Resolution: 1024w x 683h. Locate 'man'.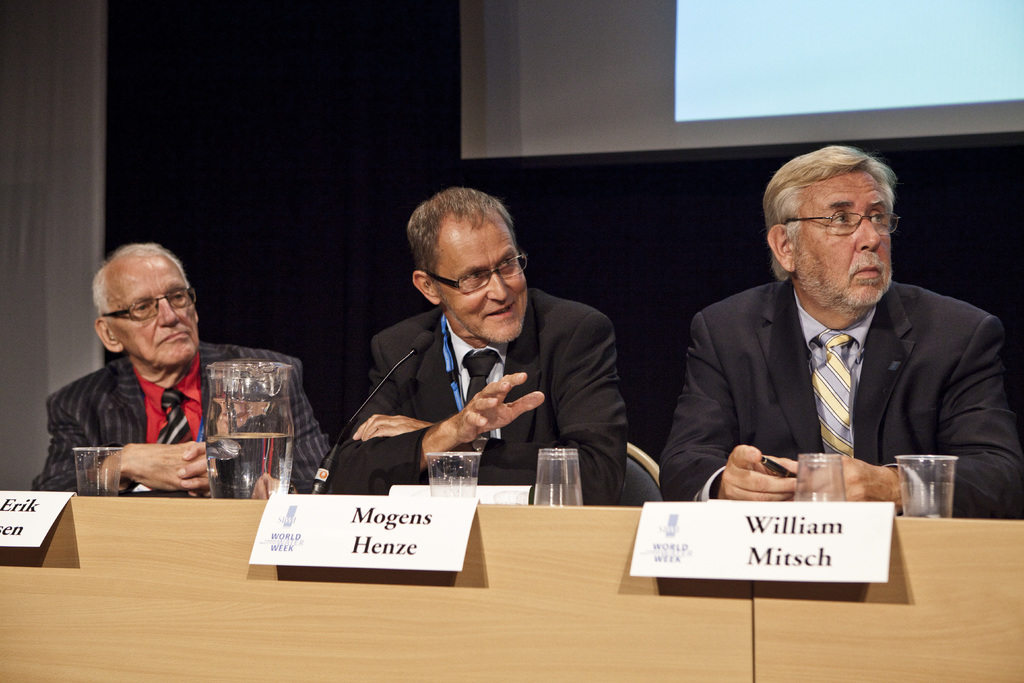
<bbox>309, 183, 627, 505</bbox>.
